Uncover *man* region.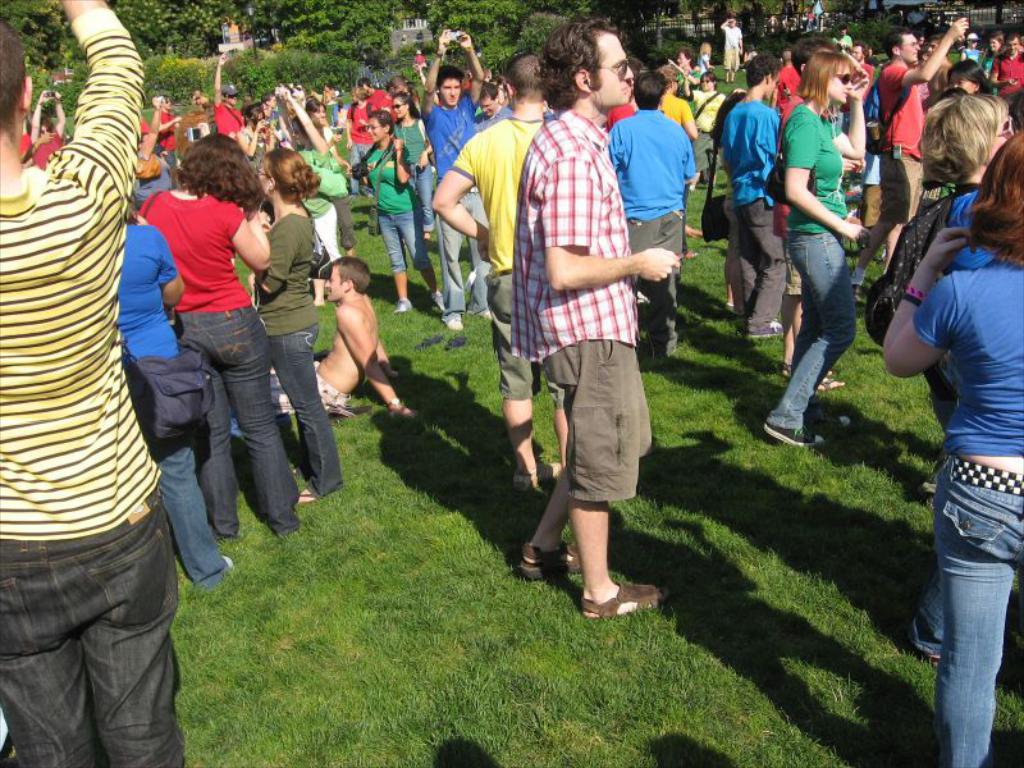
Uncovered: [x1=502, y1=44, x2=684, y2=625].
